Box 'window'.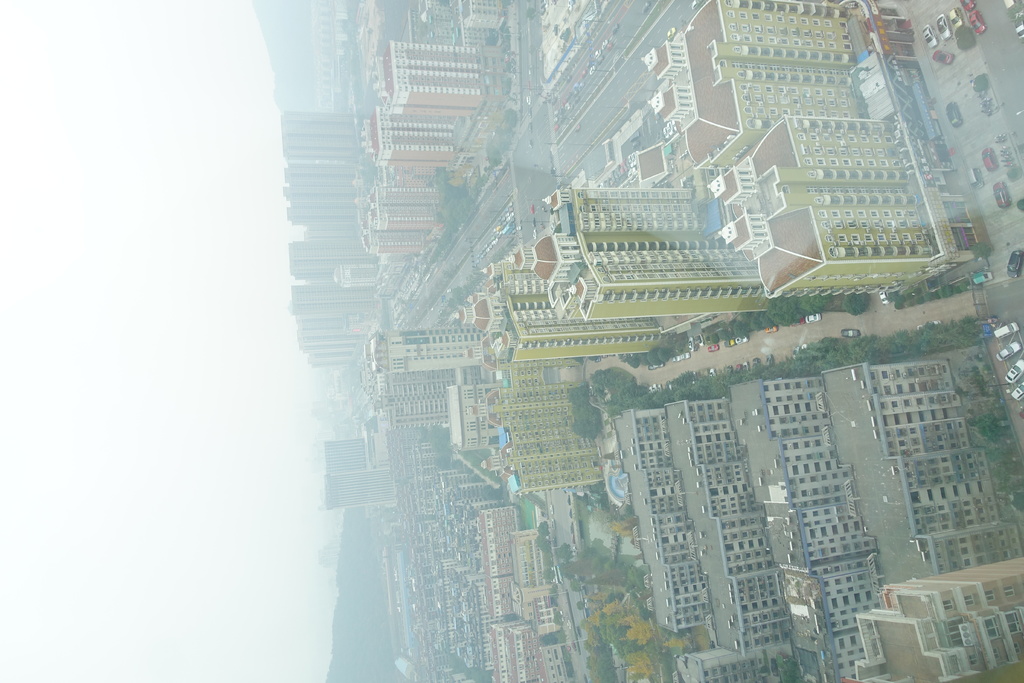
bbox=(836, 231, 850, 246).
